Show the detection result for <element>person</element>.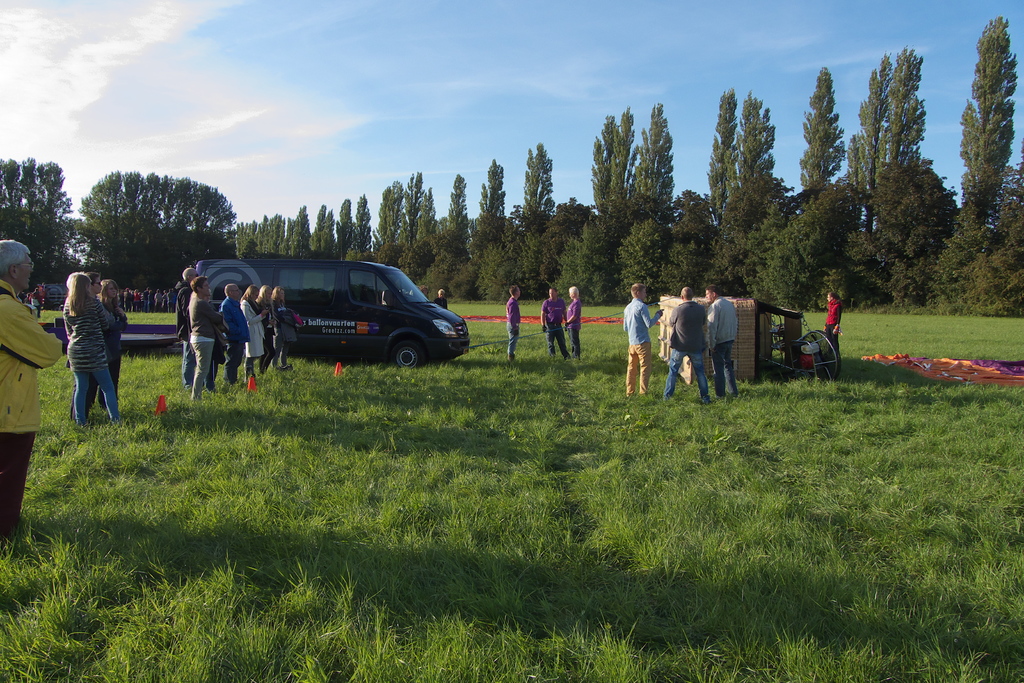
<bbox>416, 283, 430, 302</bbox>.
